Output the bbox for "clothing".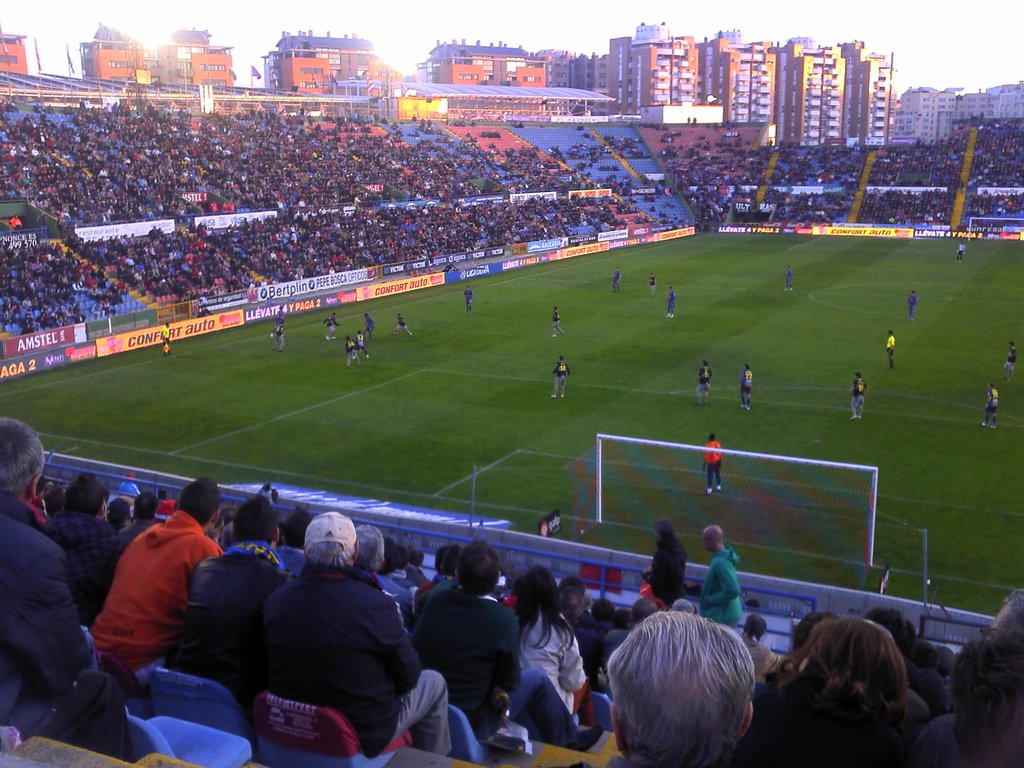
BBox(522, 588, 592, 729).
